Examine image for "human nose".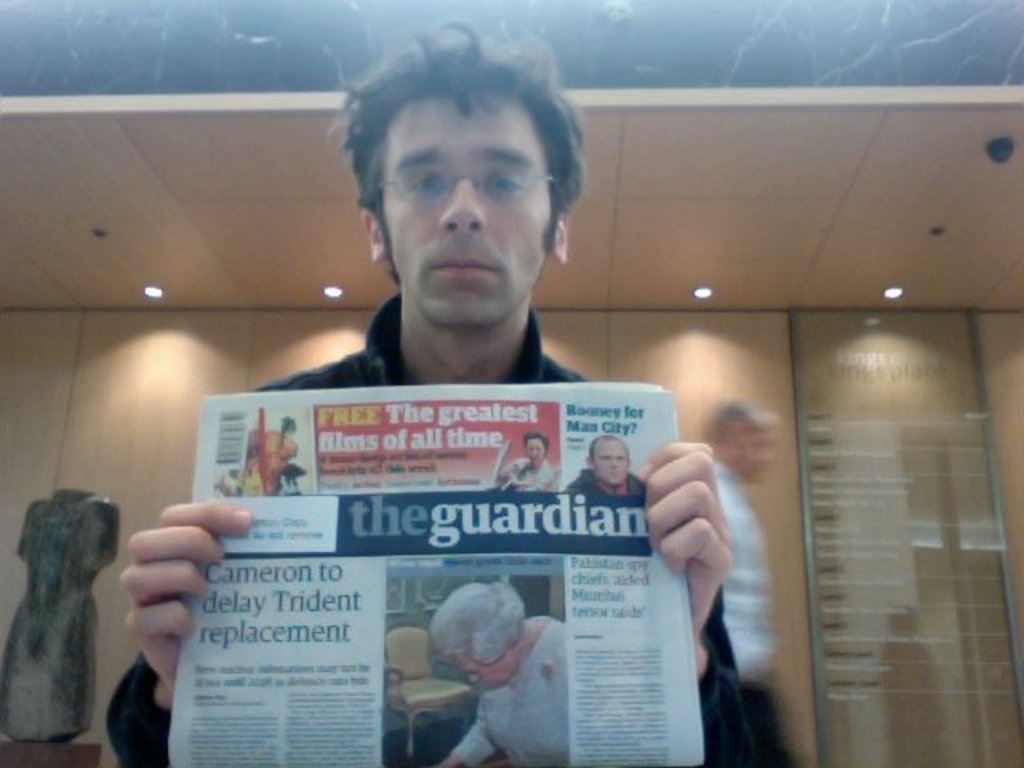
Examination result: <box>466,674,482,683</box>.
